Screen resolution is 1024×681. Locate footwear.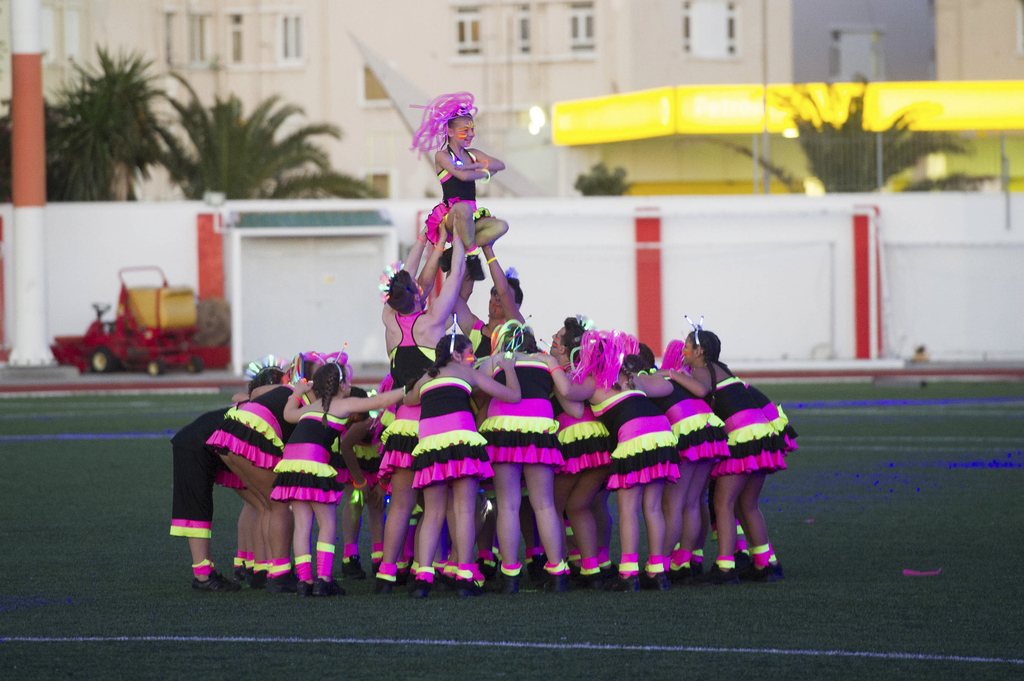
232:563:244:573.
